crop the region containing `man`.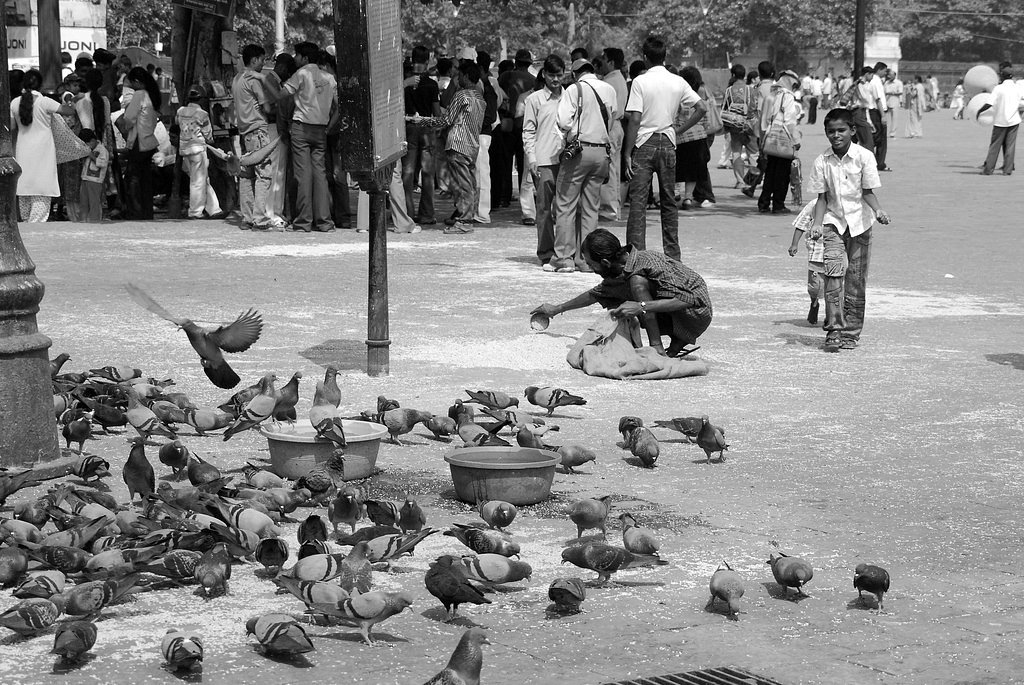
Crop region: bbox(625, 36, 704, 260).
